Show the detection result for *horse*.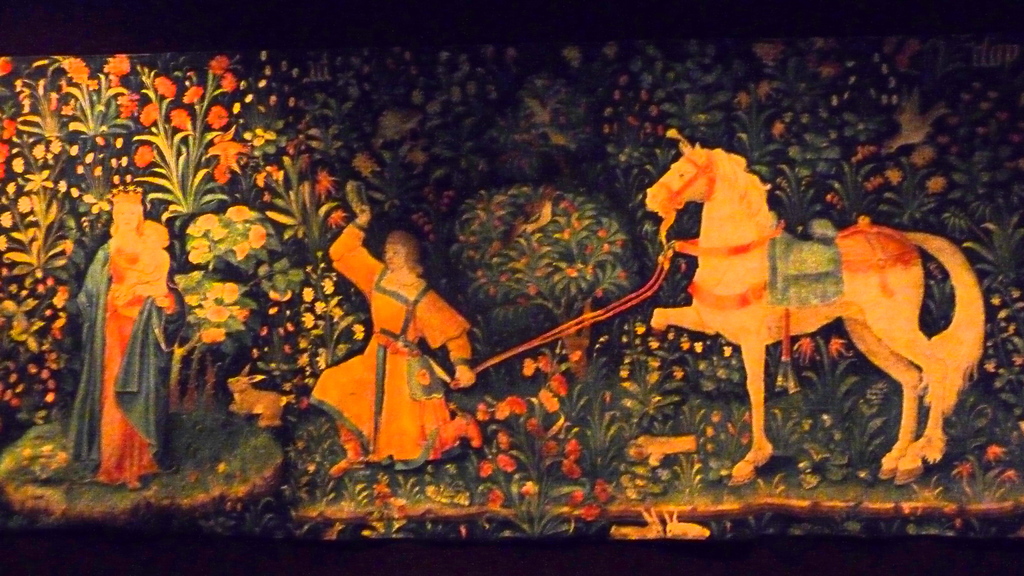
detection(643, 141, 986, 486).
